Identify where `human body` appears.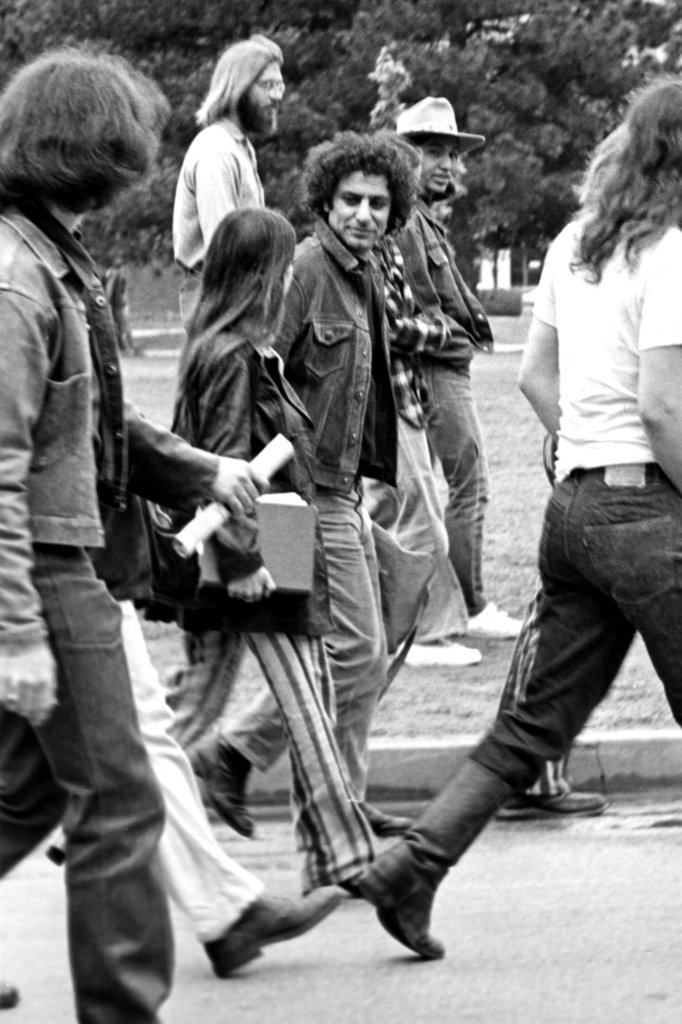
Appears at [left=161, top=18, right=287, bottom=284].
